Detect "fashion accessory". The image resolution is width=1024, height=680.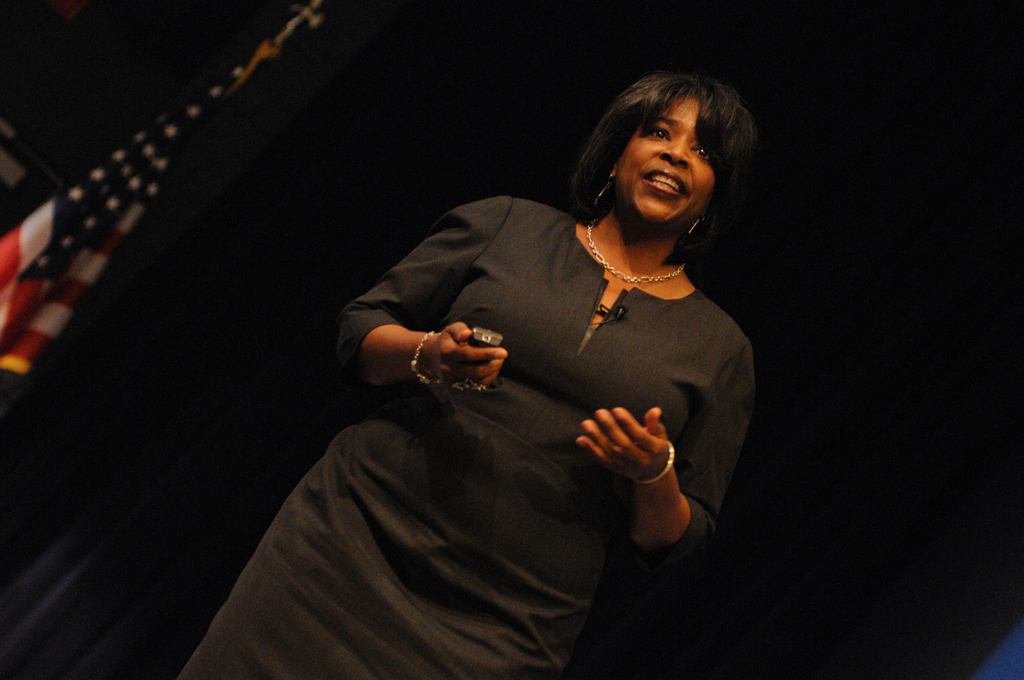
683, 215, 703, 234.
